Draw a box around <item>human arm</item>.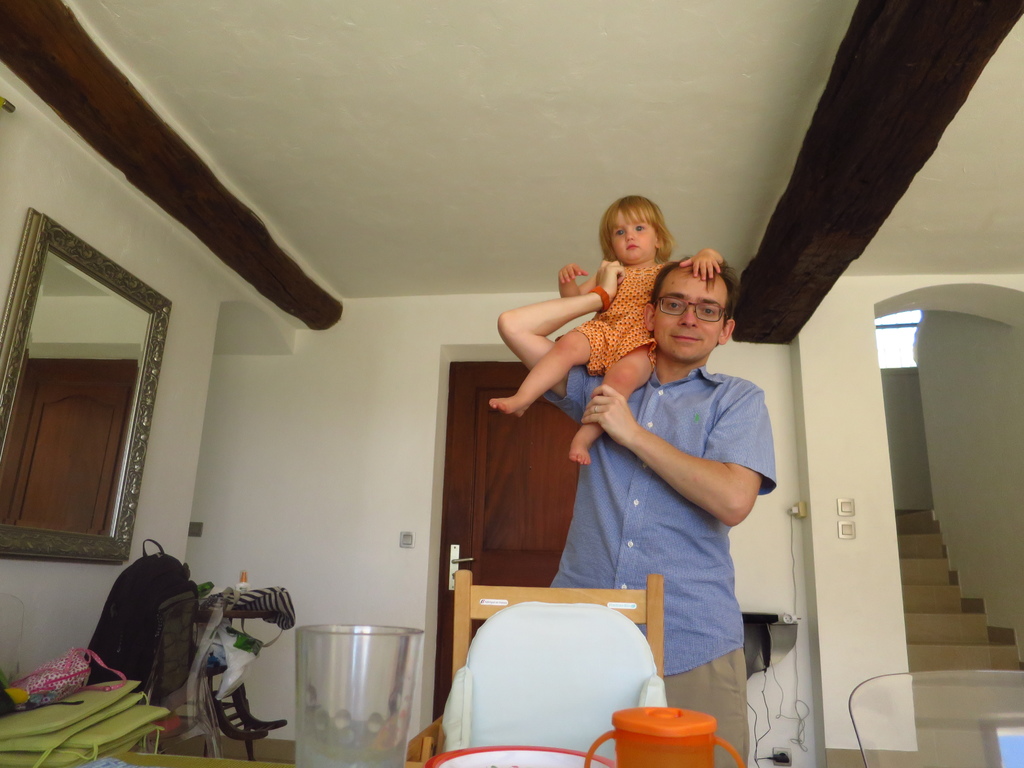
crop(555, 265, 598, 298).
